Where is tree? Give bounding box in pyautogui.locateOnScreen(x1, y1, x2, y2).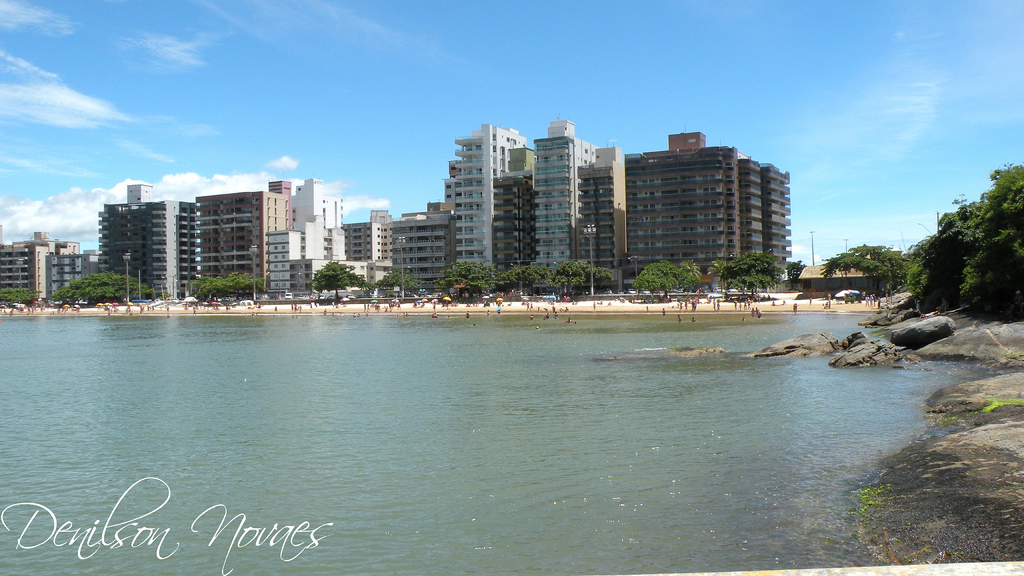
pyautogui.locateOnScreen(38, 284, 124, 314).
